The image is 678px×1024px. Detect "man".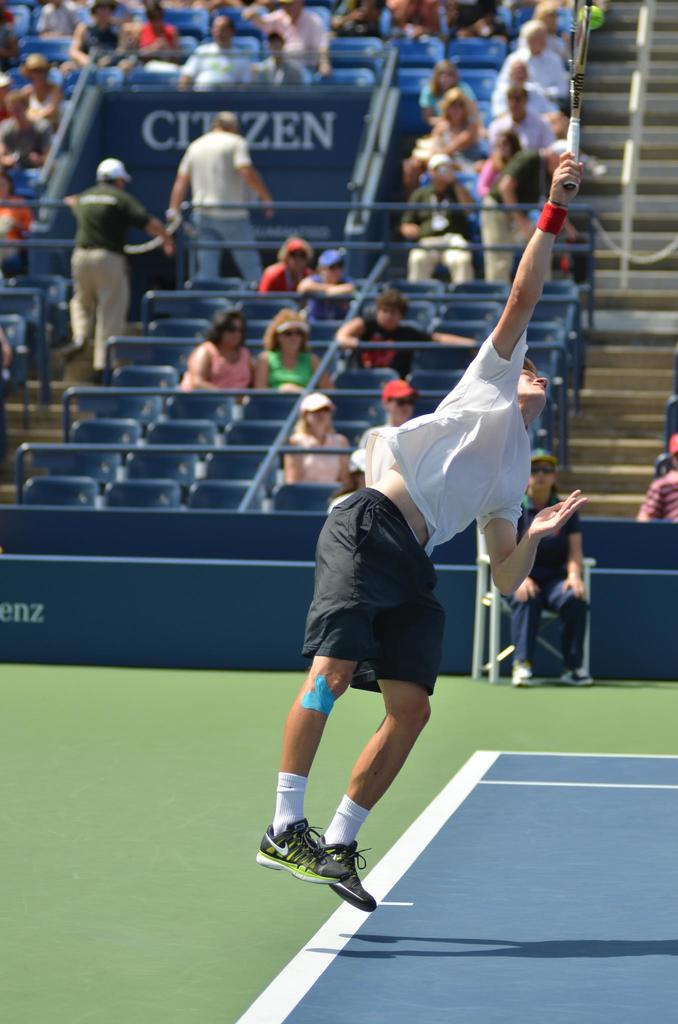
Detection: <bbox>0, 91, 51, 168</bbox>.
